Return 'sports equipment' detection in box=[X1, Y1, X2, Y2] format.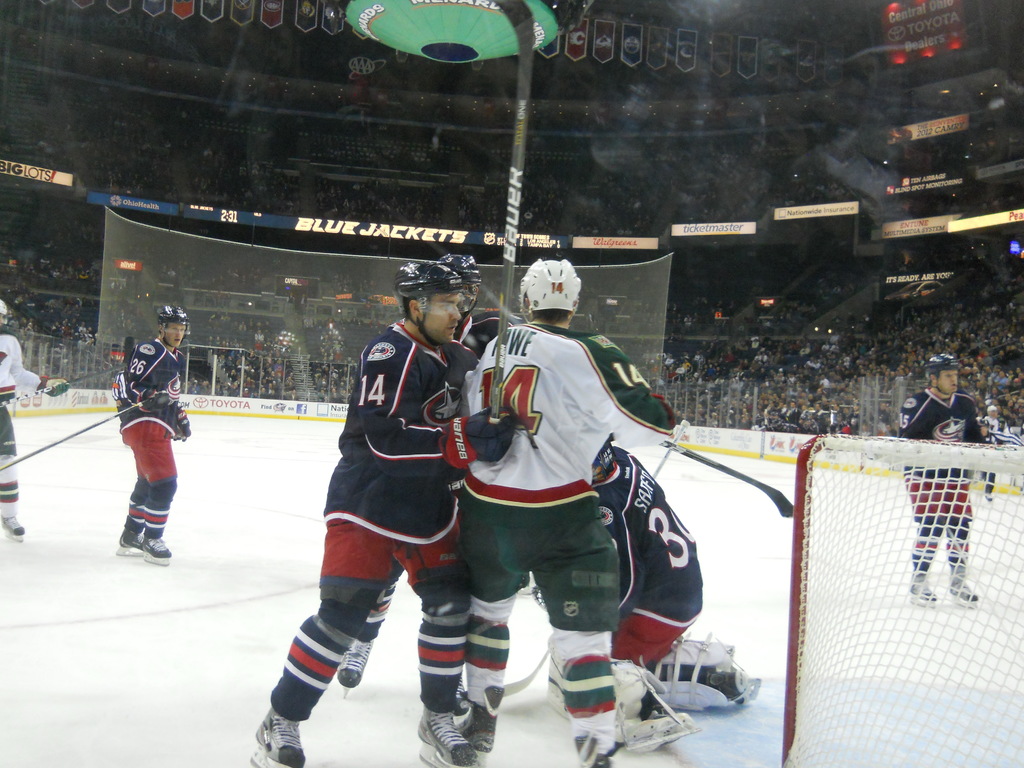
box=[0, 515, 25, 543].
